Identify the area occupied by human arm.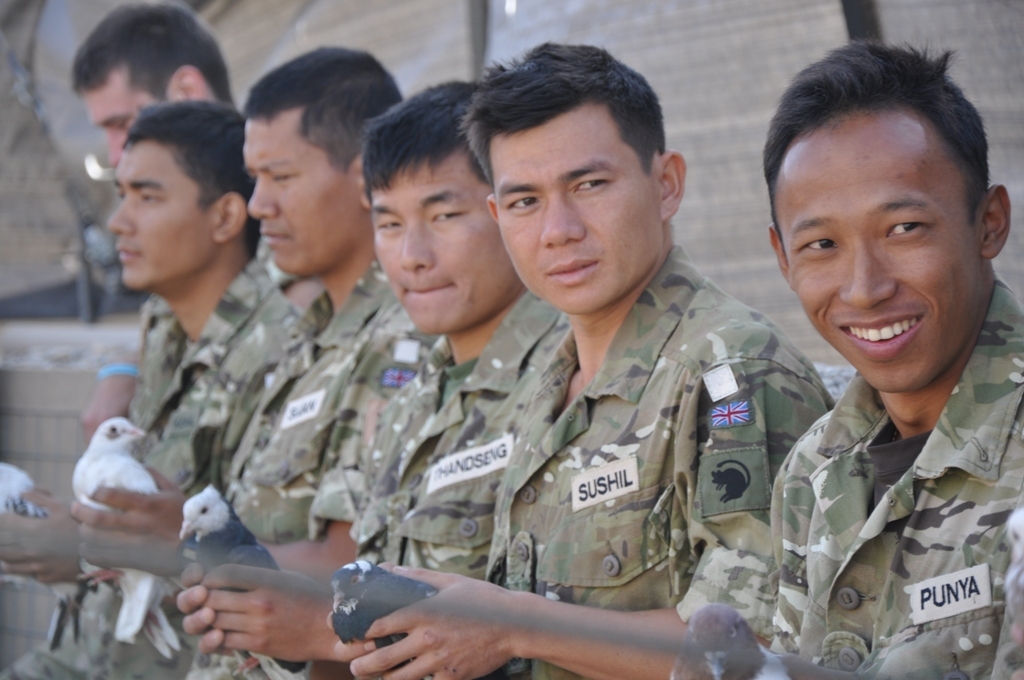
Area: <region>182, 580, 355, 673</region>.
